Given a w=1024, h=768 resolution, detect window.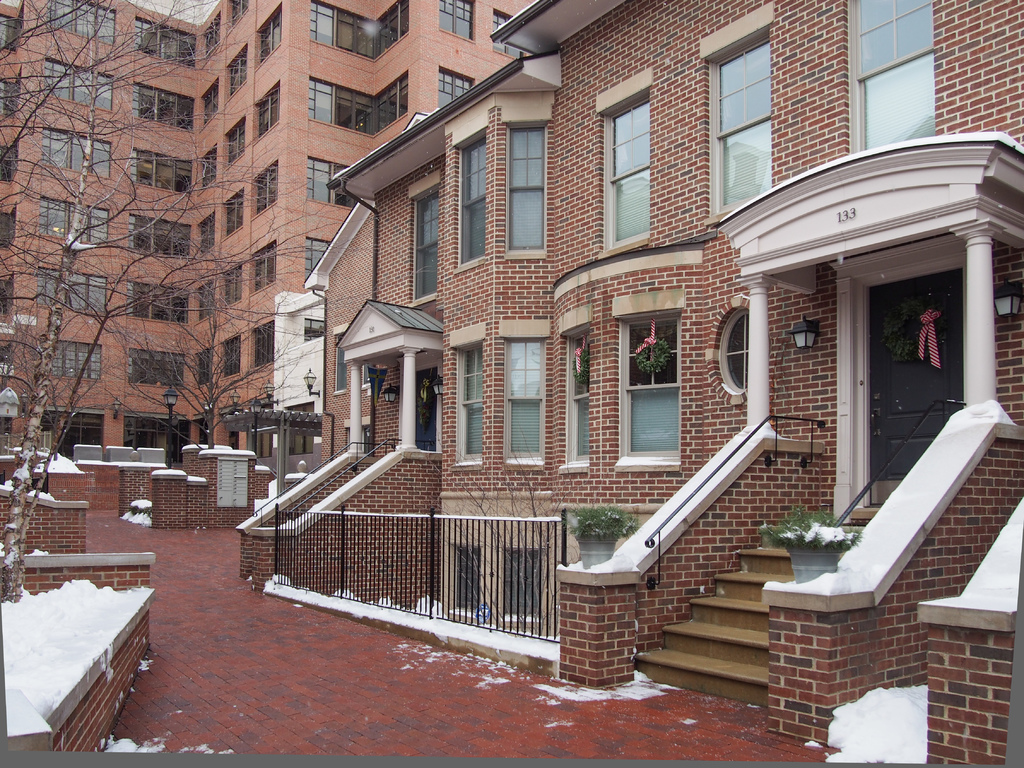
left=558, top=301, right=593, bottom=476.
